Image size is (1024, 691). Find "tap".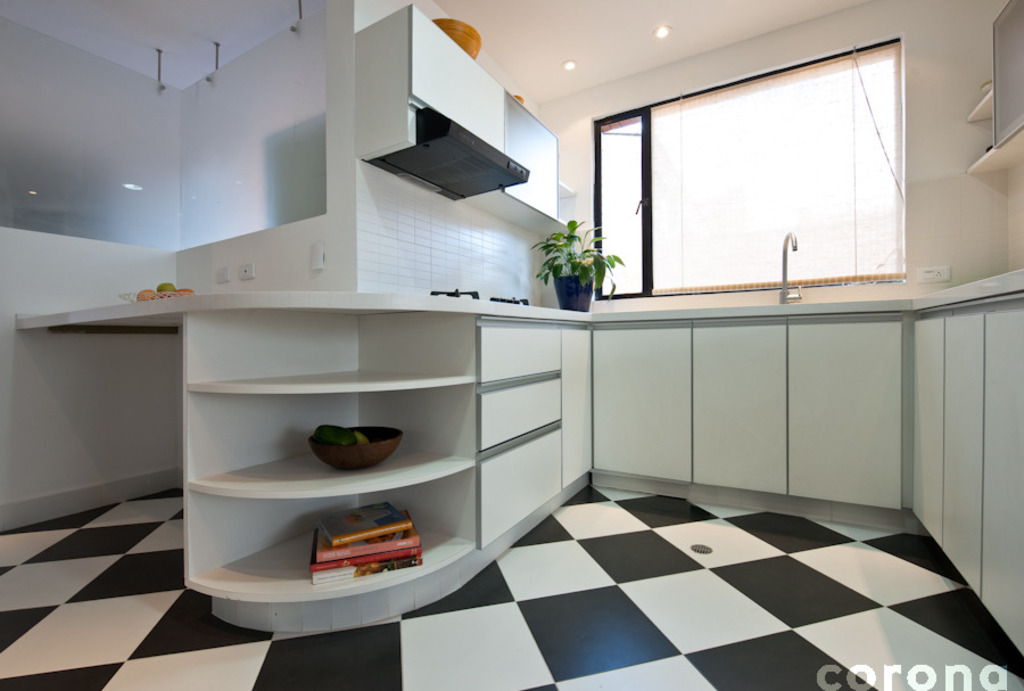
bbox=[776, 225, 798, 306].
